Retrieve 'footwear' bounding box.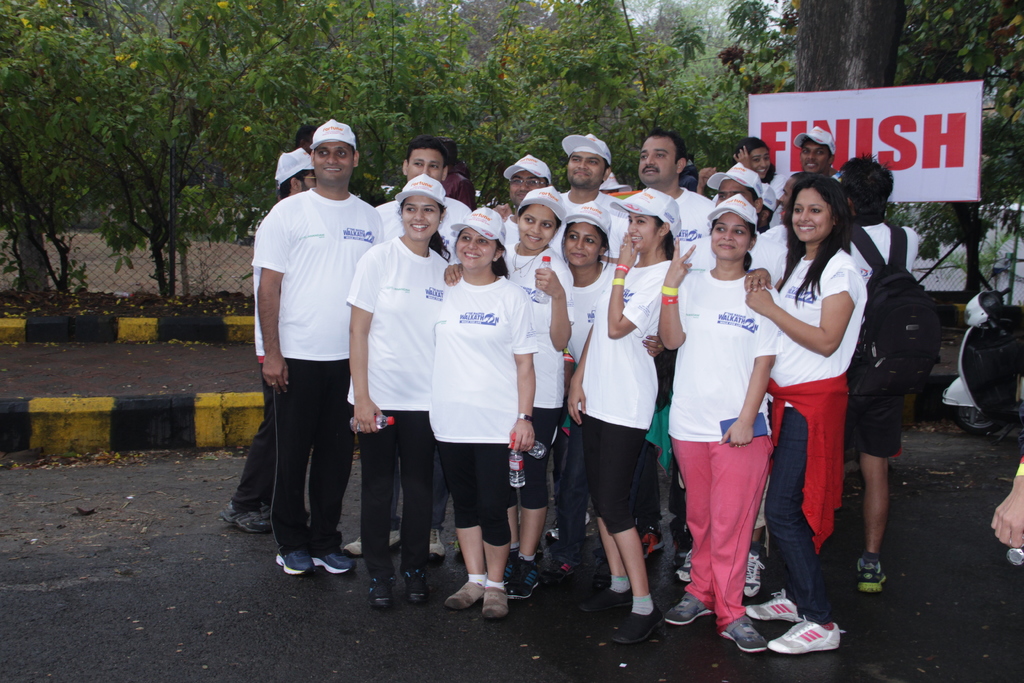
Bounding box: Rect(342, 537, 405, 559).
